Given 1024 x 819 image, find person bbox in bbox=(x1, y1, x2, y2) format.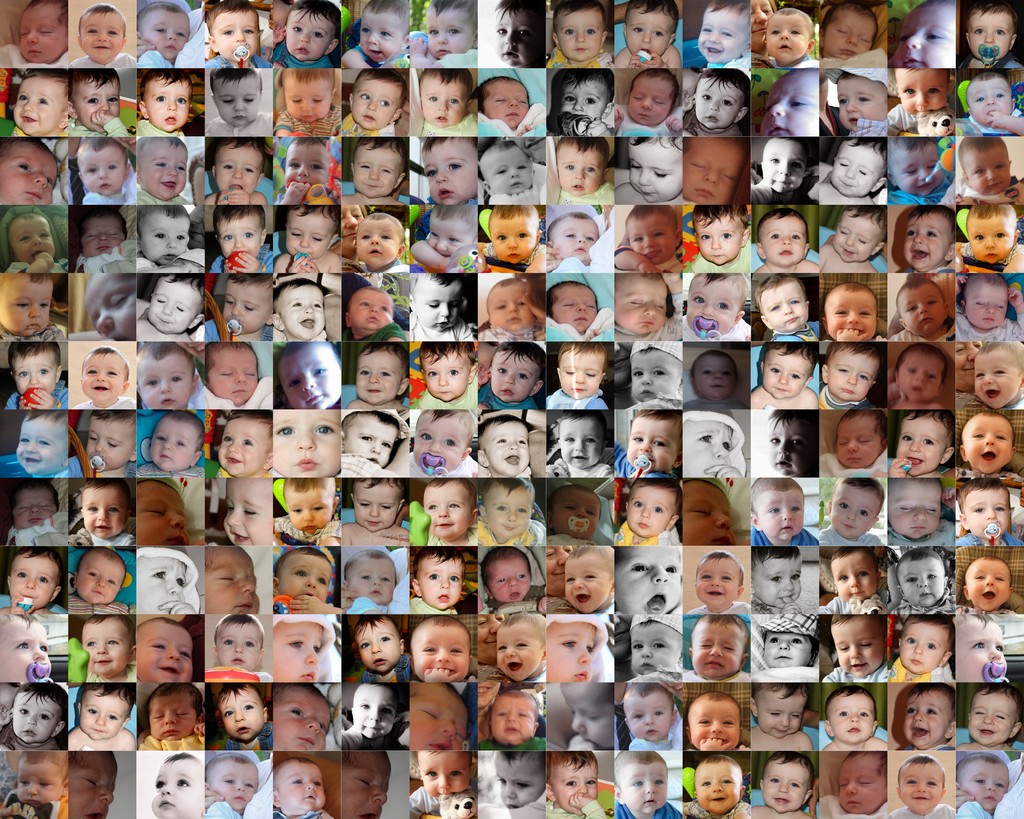
bbox=(609, 341, 630, 406).
